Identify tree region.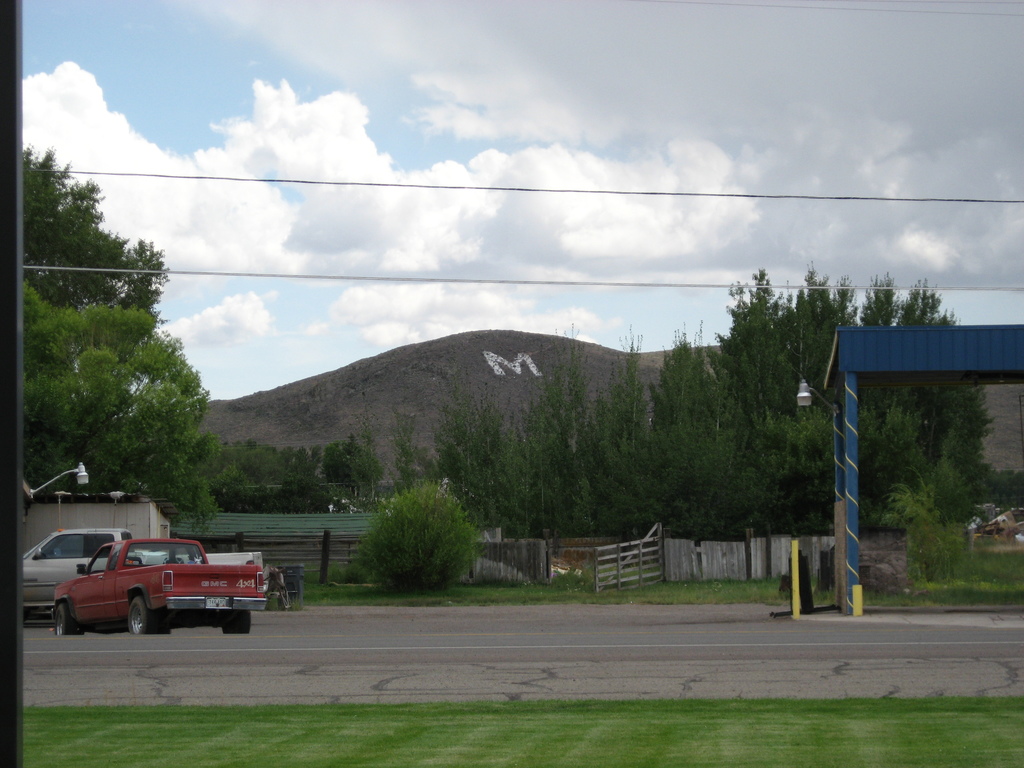
Region: (left=15, top=267, right=219, bottom=534).
